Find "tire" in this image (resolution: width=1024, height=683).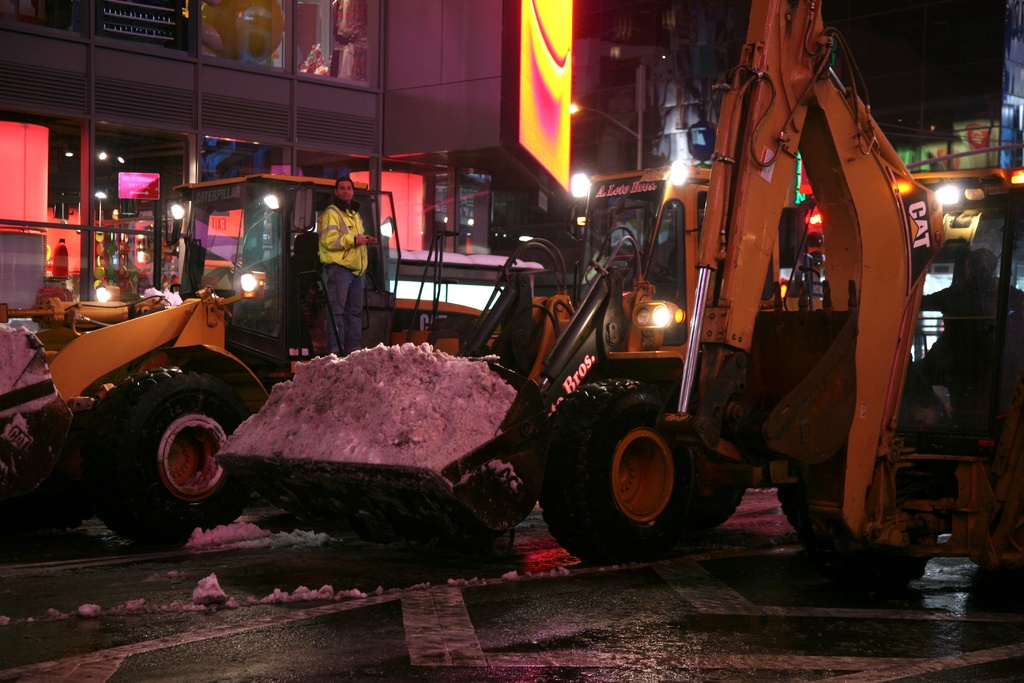
(775,484,939,551).
